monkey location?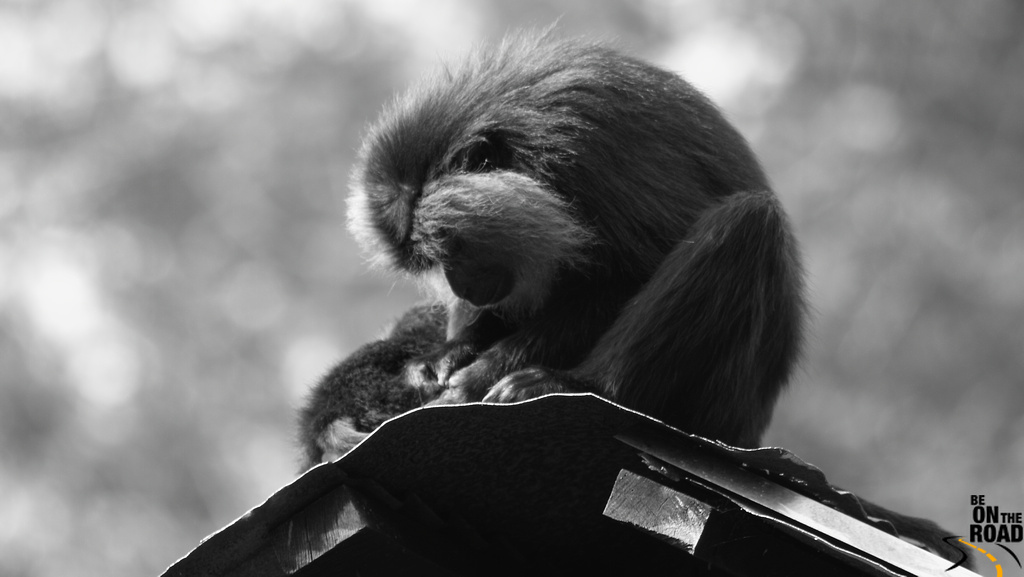
[358,36,839,452]
